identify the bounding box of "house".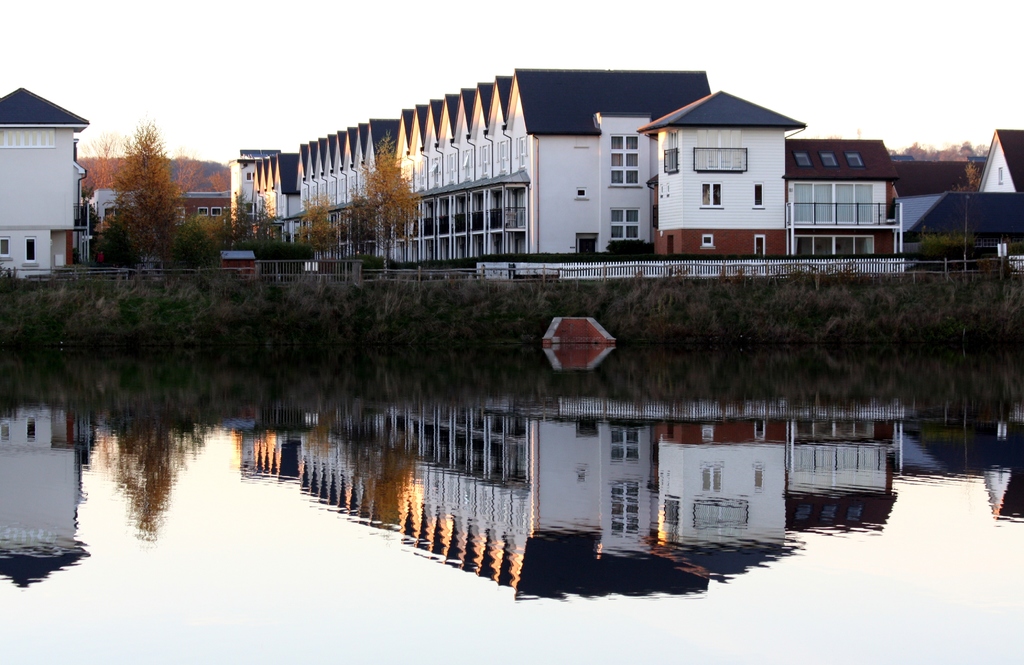
left=975, top=127, right=1023, bottom=198.
